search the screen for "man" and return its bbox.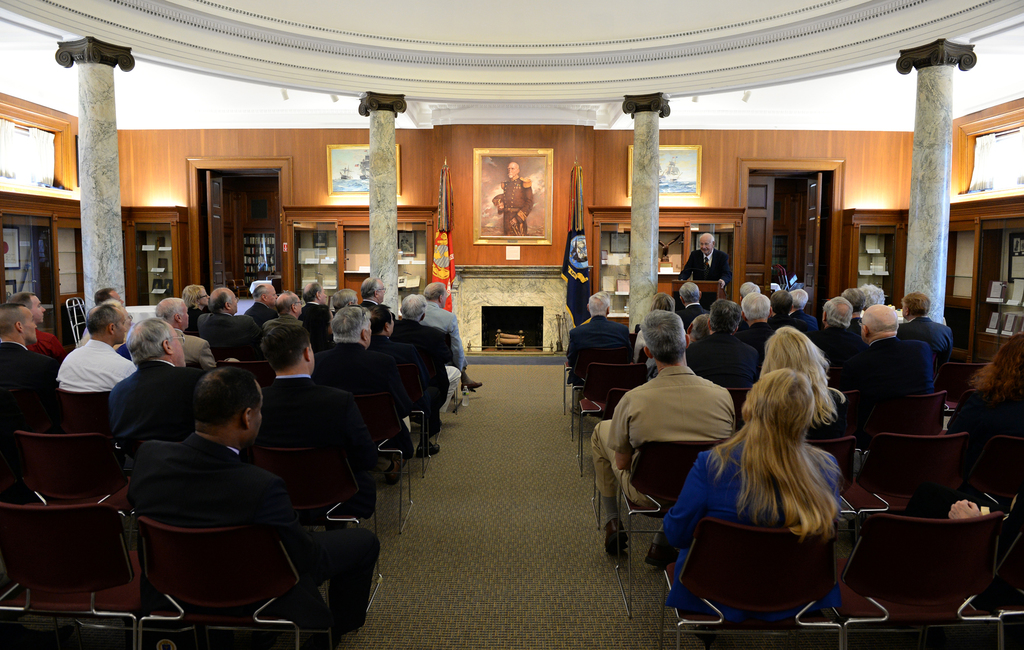
Found: left=297, top=277, right=332, bottom=334.
